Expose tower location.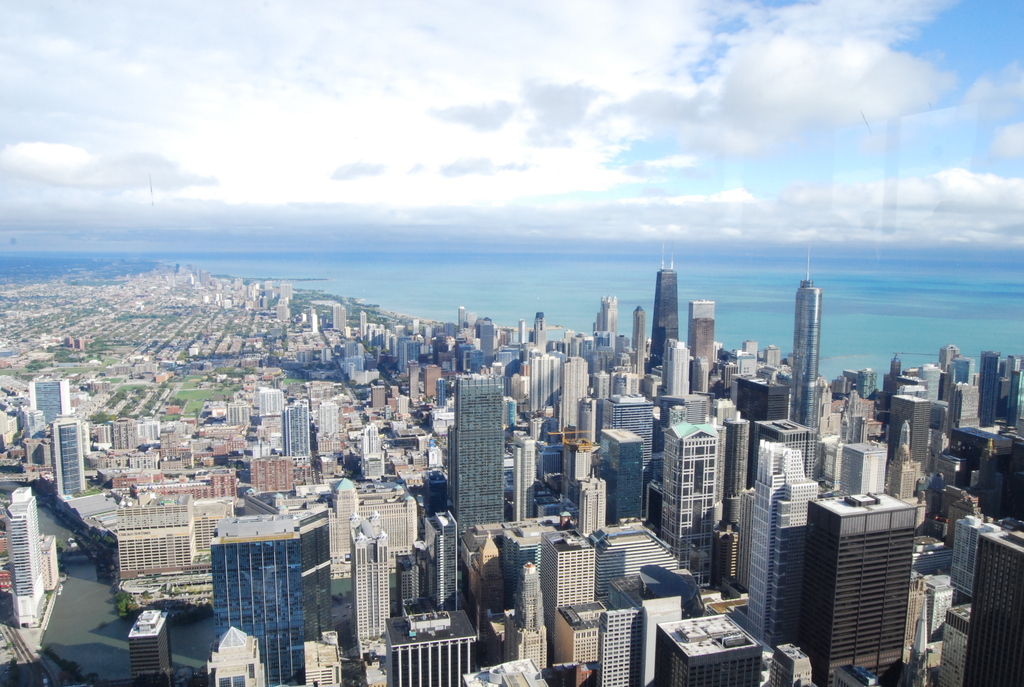
Exposed at region(214, 626, 264, 686).
